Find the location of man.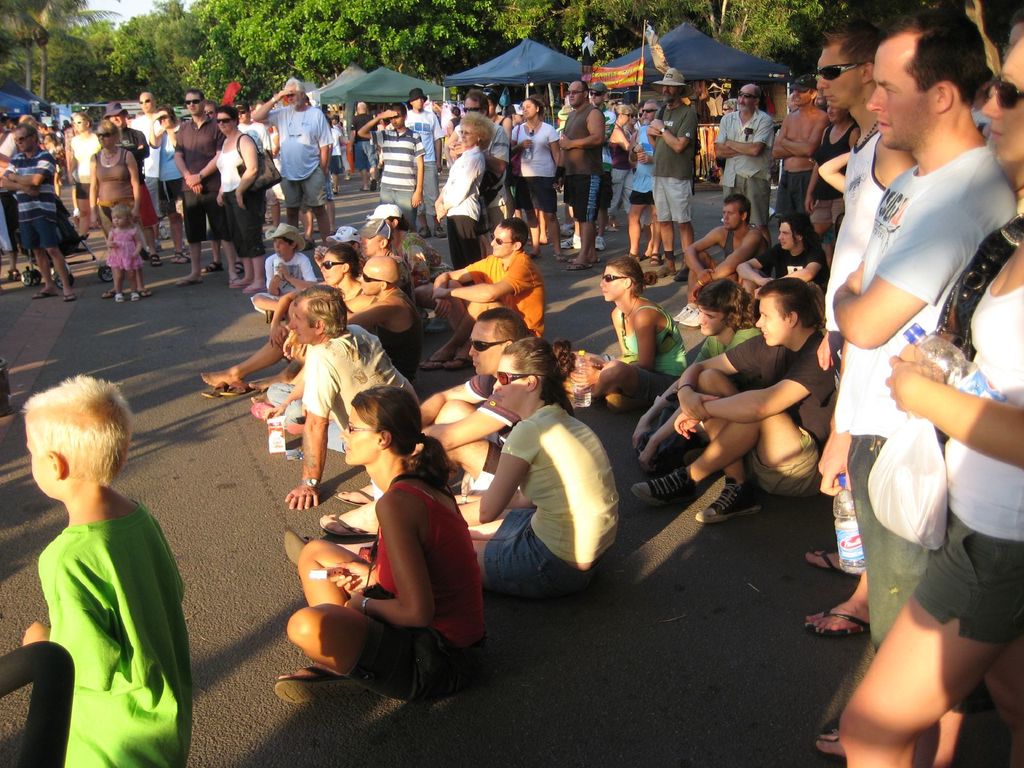
Location: x1=447 y1=87 x2=510 y2=255.
